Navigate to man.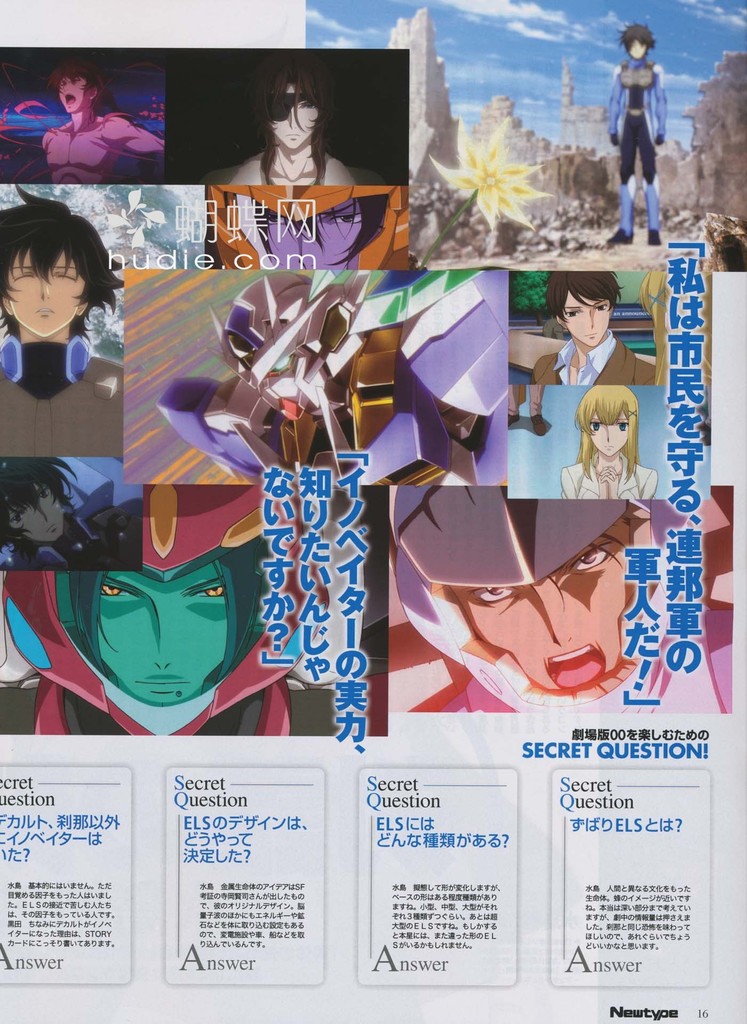
Navigation target: box=[194, 48, 392, 190].
